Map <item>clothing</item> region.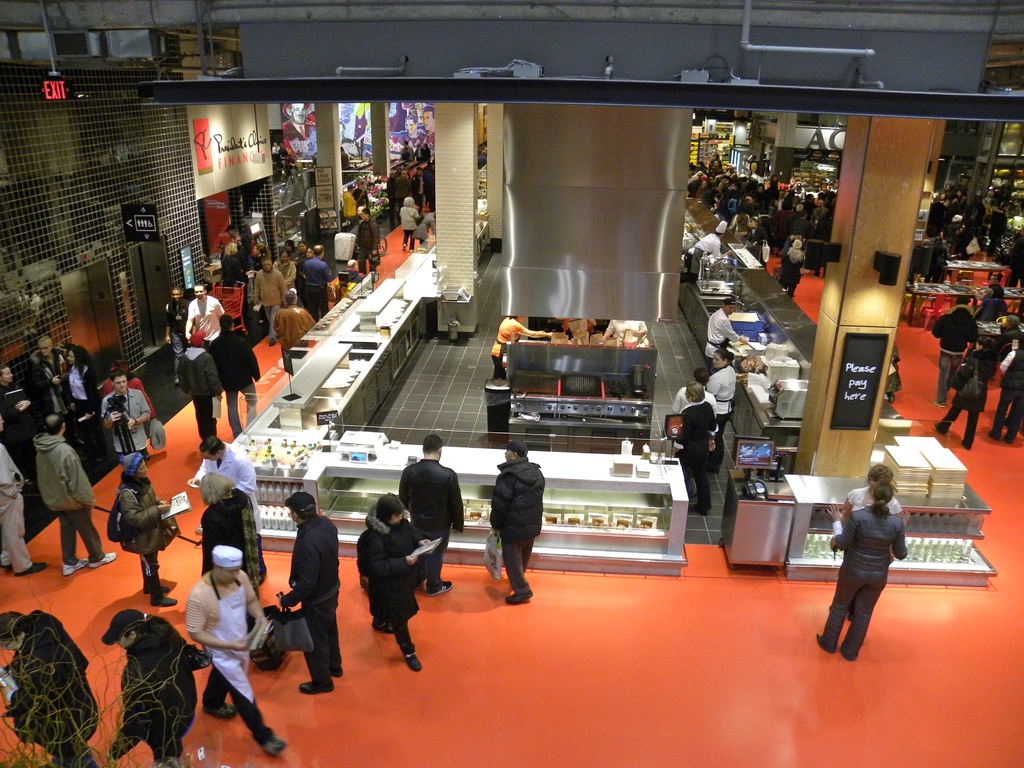
Mapped to box=[189, 454, 268, 575].
